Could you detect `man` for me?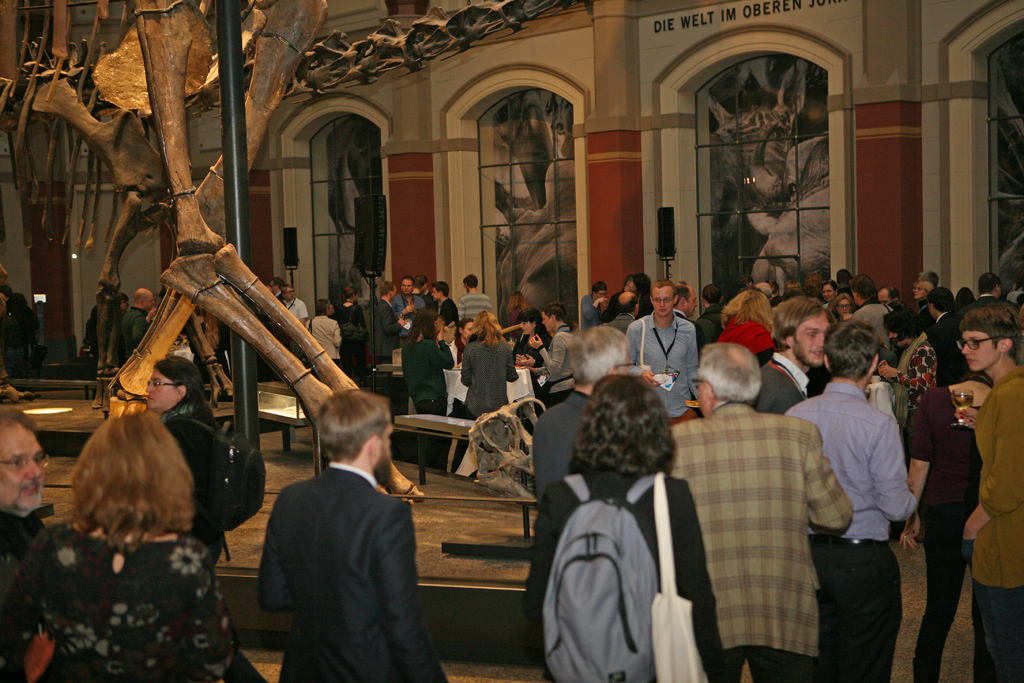
Detection result: bbox(783, 323, 923, 682).
